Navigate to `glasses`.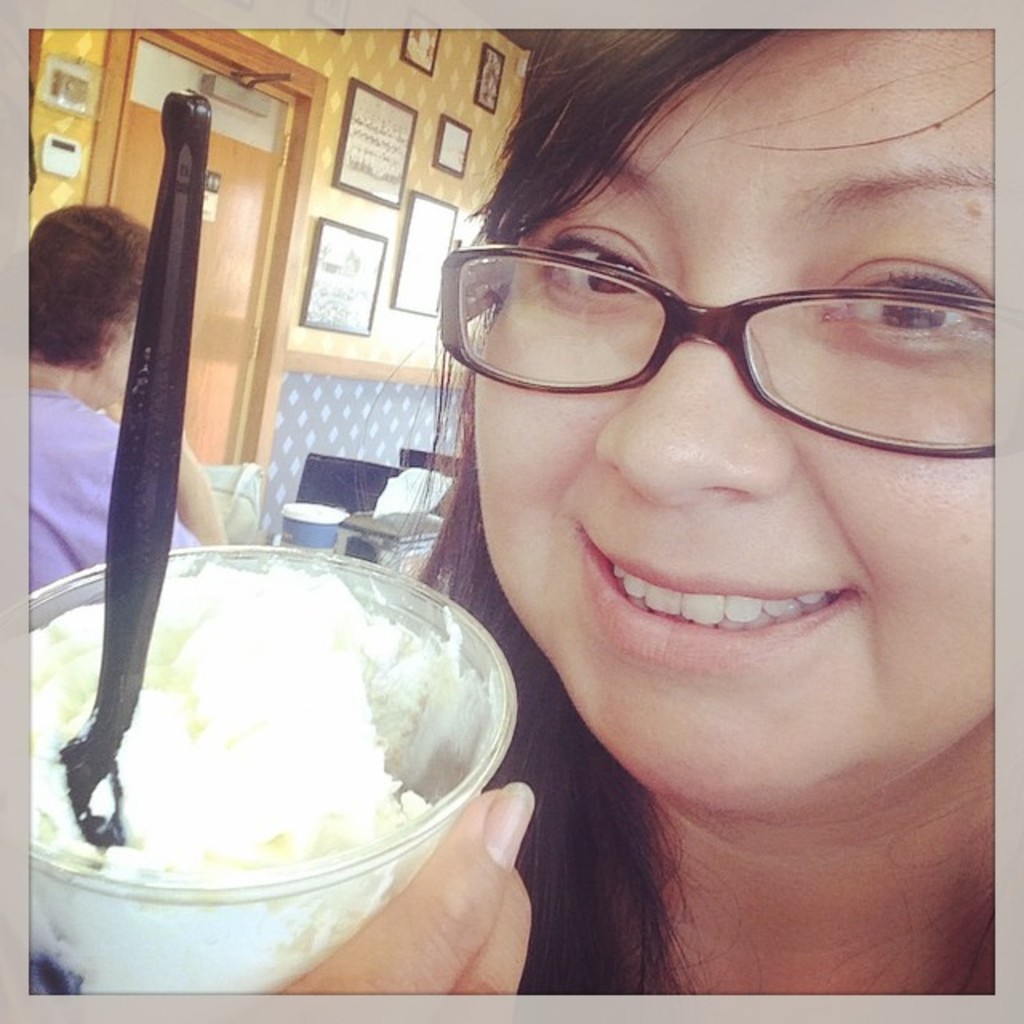
Navigation target: rect(438, 230, 998, 434).
